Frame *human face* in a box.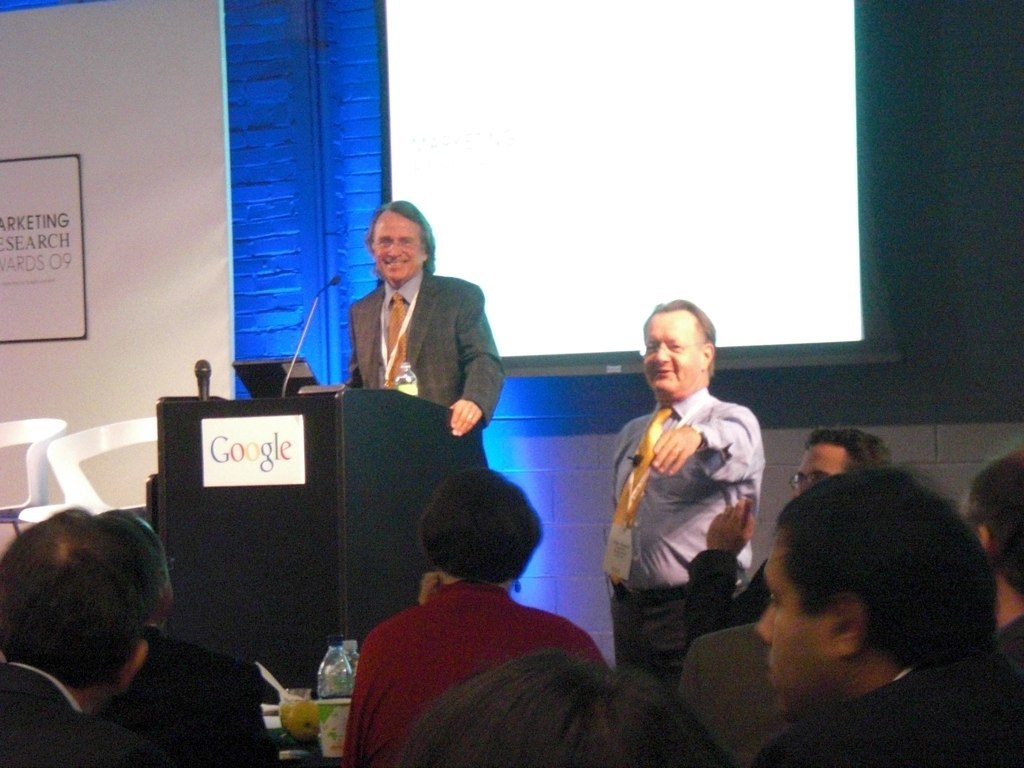
[376, 208, 423, 280].
